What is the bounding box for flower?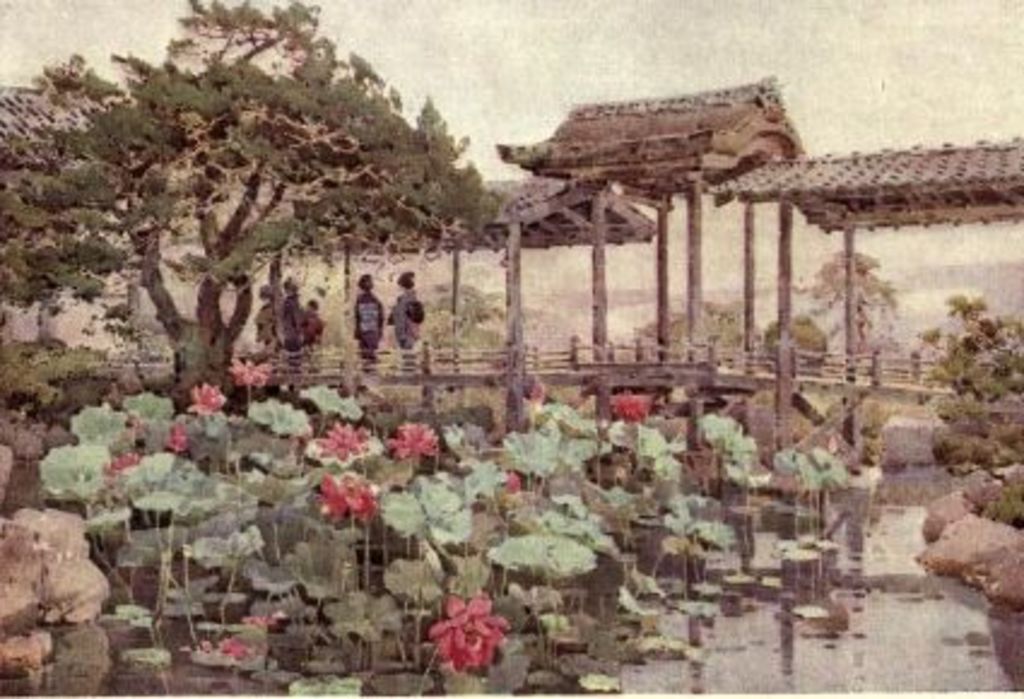
[left=118, top=453, right=145, bottom=468].
